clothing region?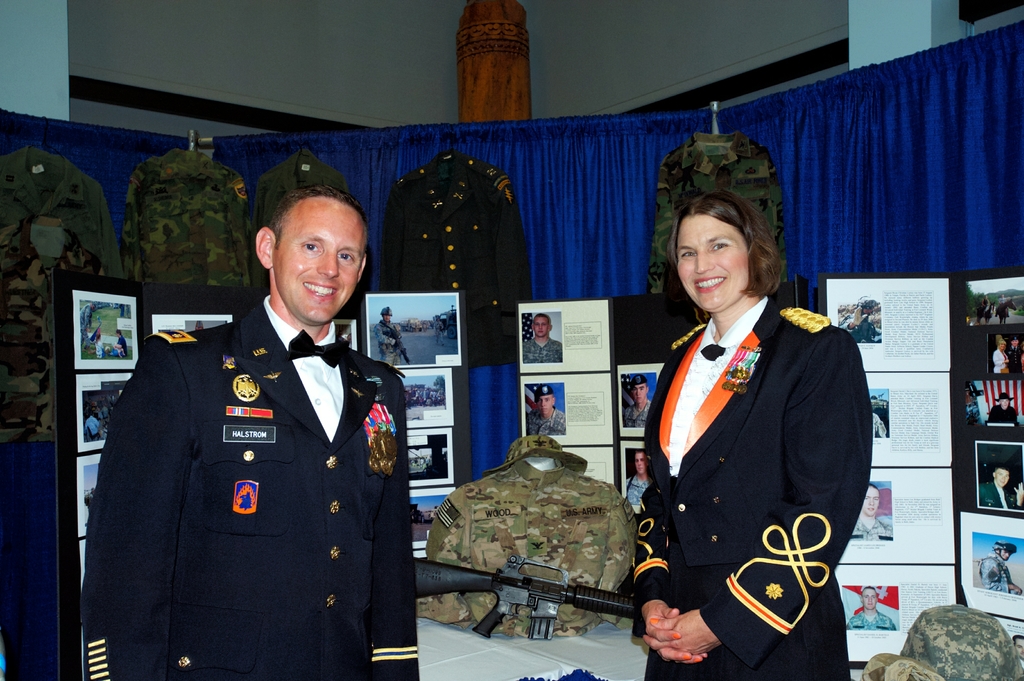
[116, 335, 131, 355]
